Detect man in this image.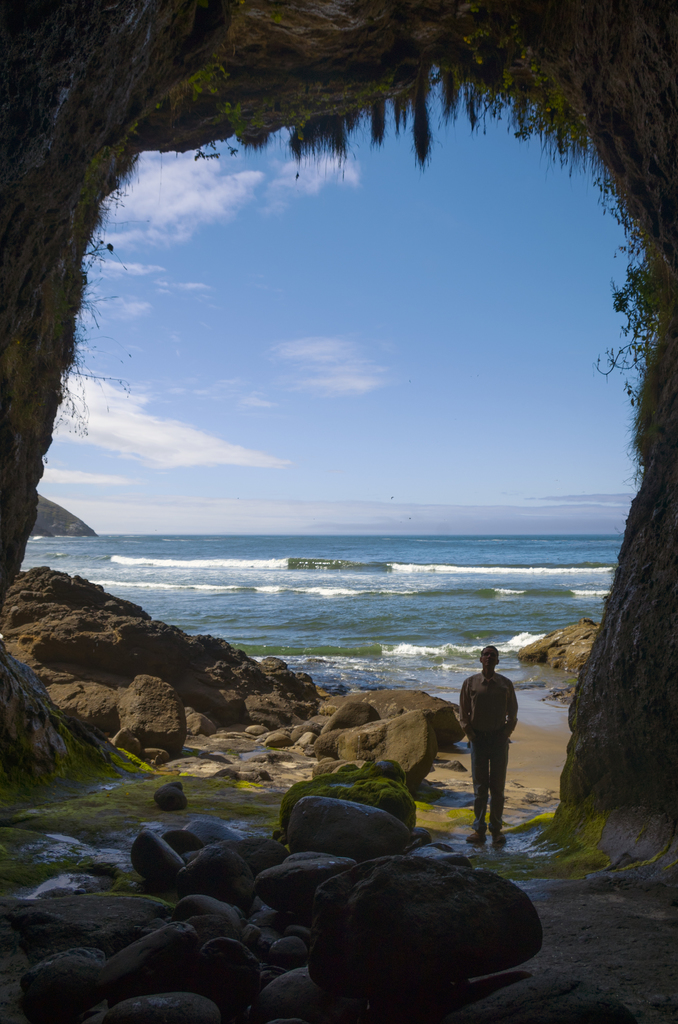
Detection: Rect(442, 646, 521, 849).
